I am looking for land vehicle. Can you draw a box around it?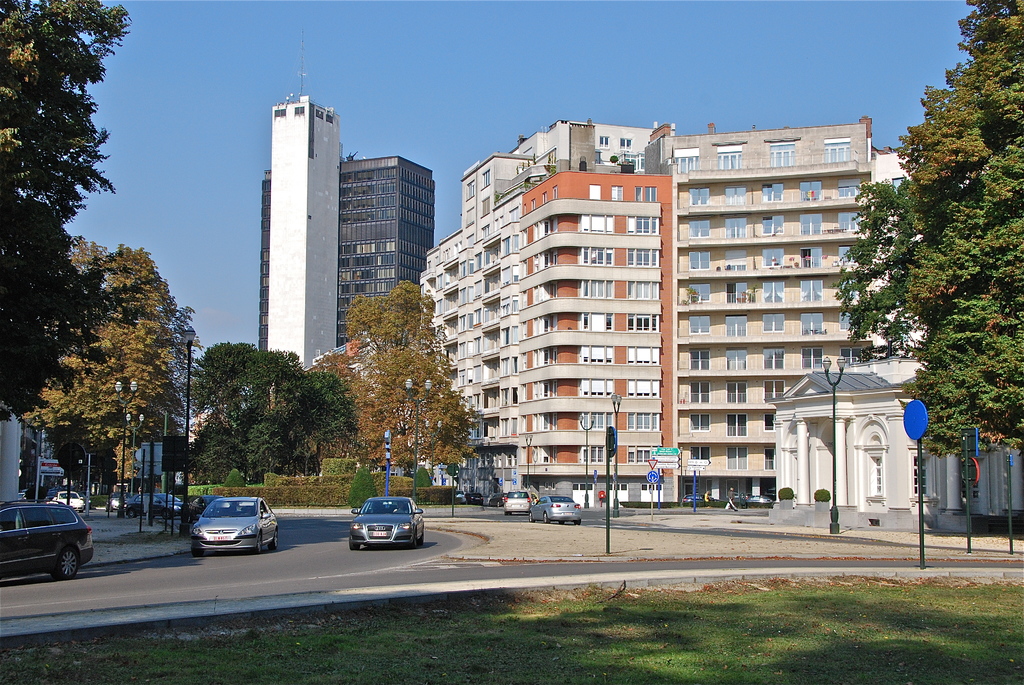
Sure, the bounding box is [x1=330, y1=499, x2=420, y2=558].
